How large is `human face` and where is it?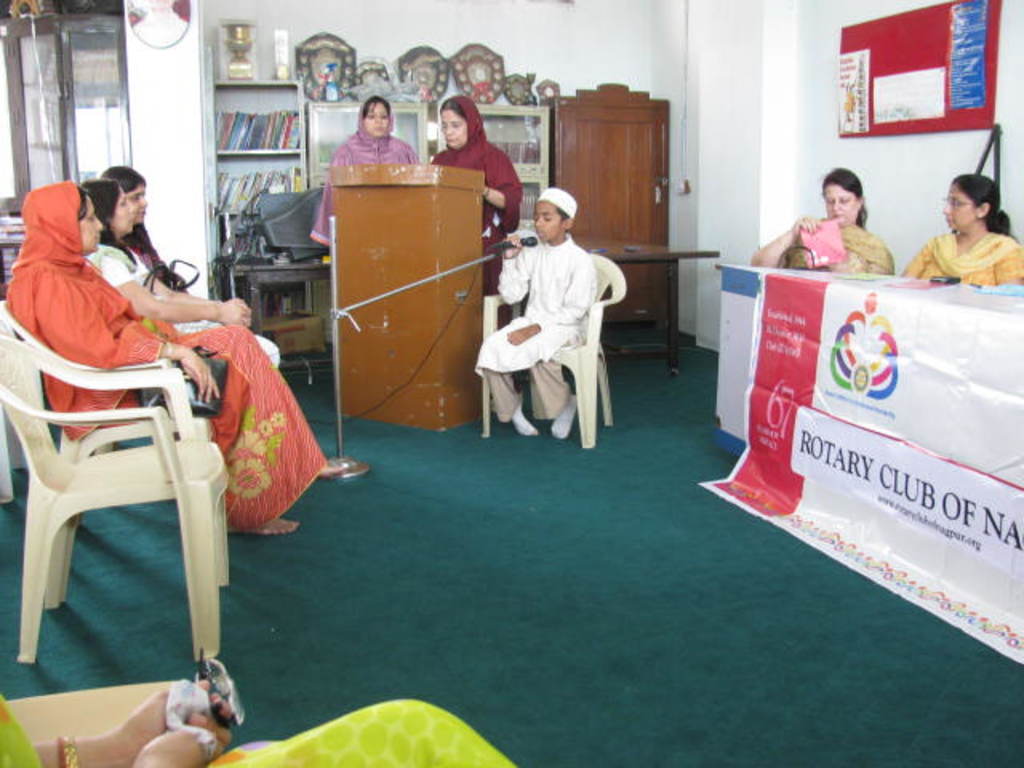
Bounding box: bbox=(366, 94, 392, 133).
